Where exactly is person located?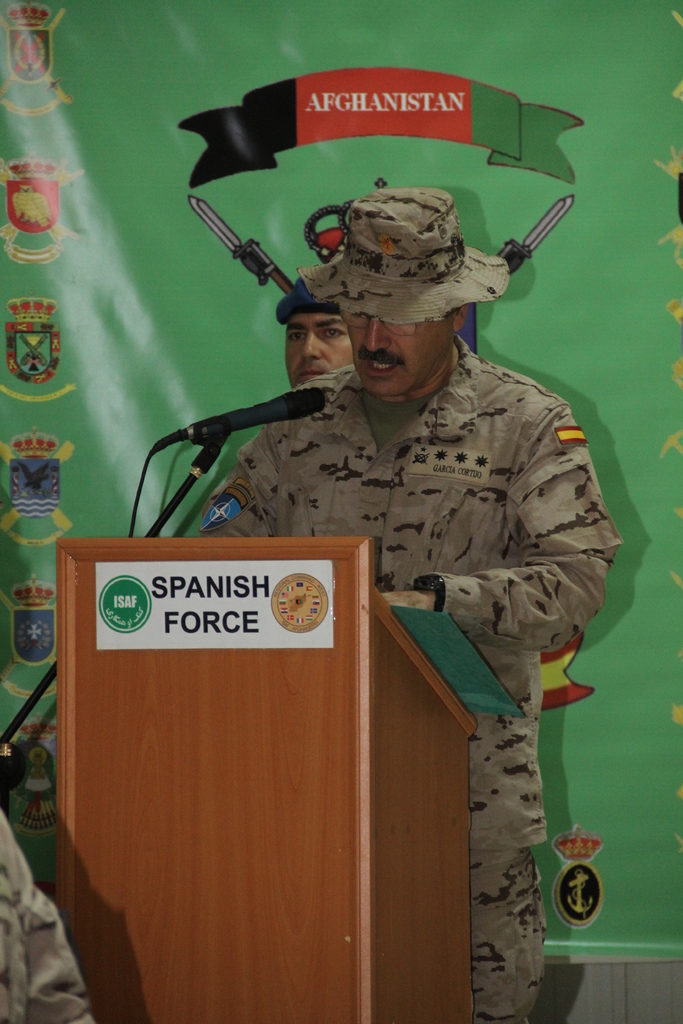
Its bounding box is <region>0, 774, 93, 1023</region>.
